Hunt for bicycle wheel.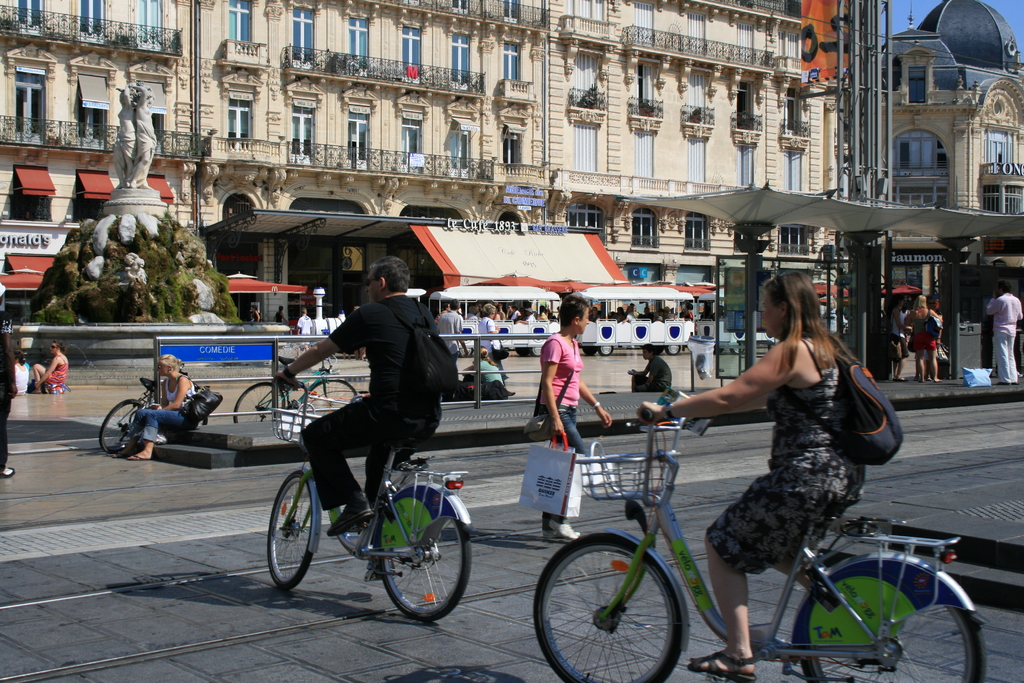
Hunted down at l=232, t=383, r=284, b=421.
